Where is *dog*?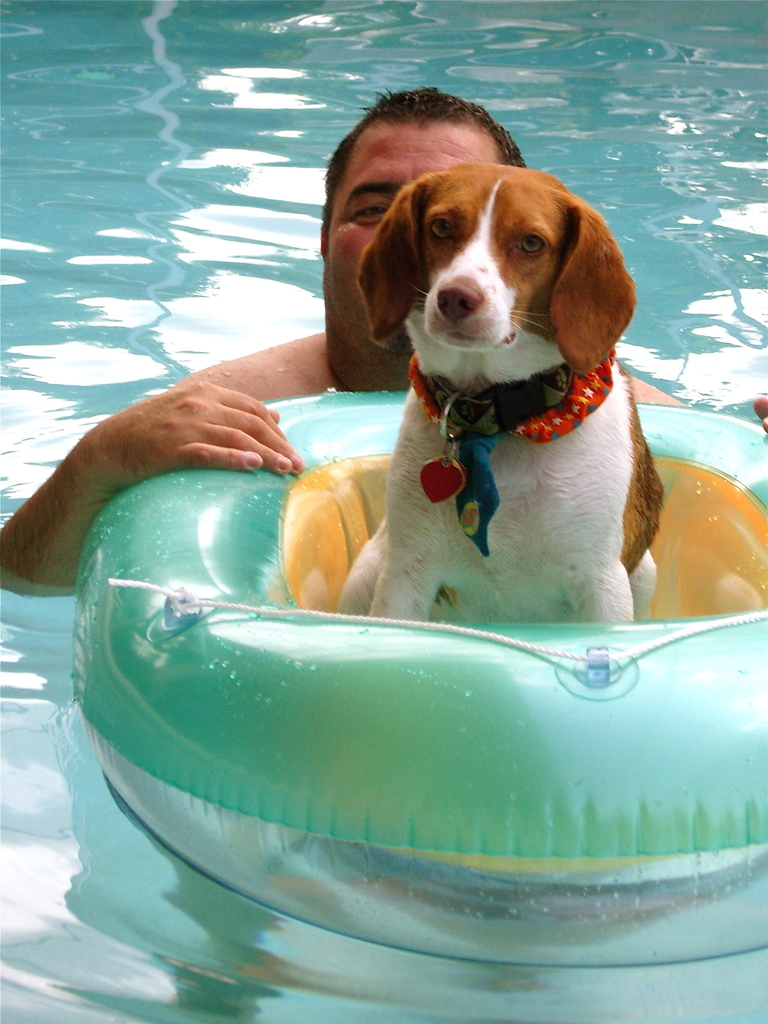
(left=337, top=159, right=669, bottom=631).
